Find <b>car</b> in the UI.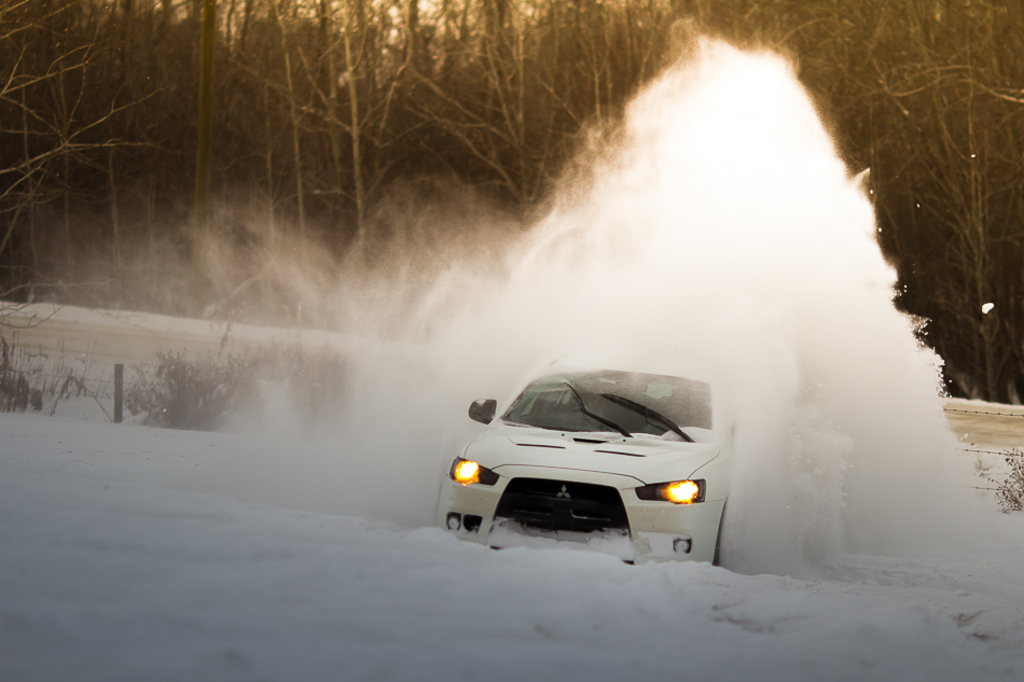
UI element at [x1=440, y1=345, x2=735, y2=567].
